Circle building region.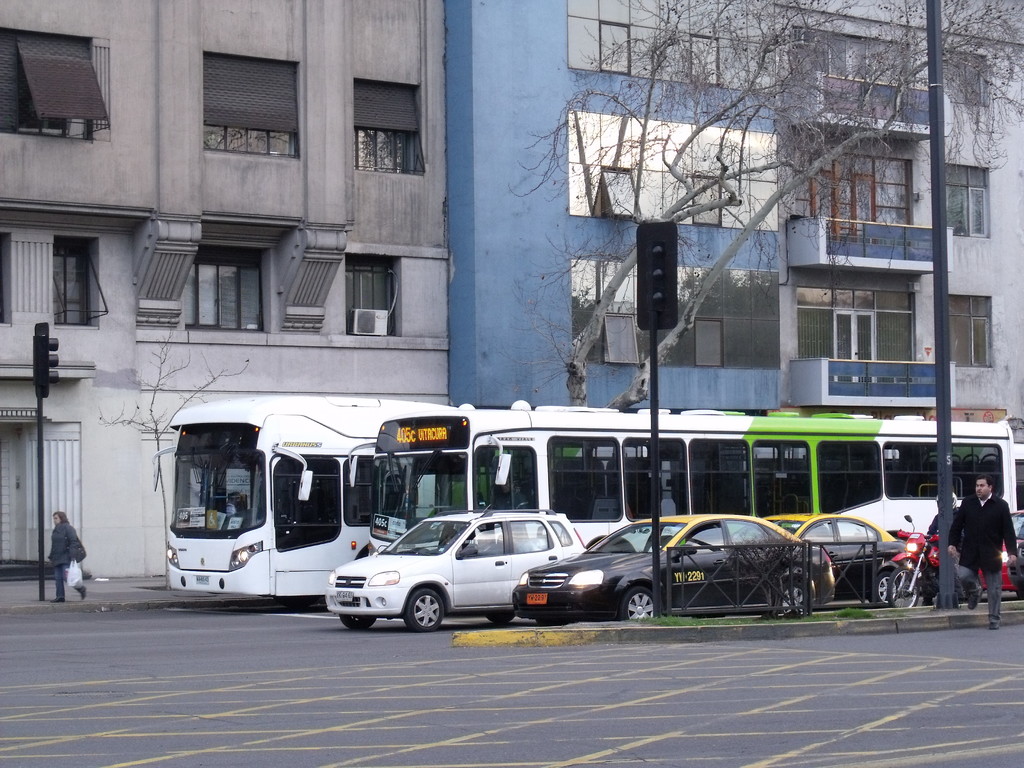
Region: box(445, 0, 1023, 400).
